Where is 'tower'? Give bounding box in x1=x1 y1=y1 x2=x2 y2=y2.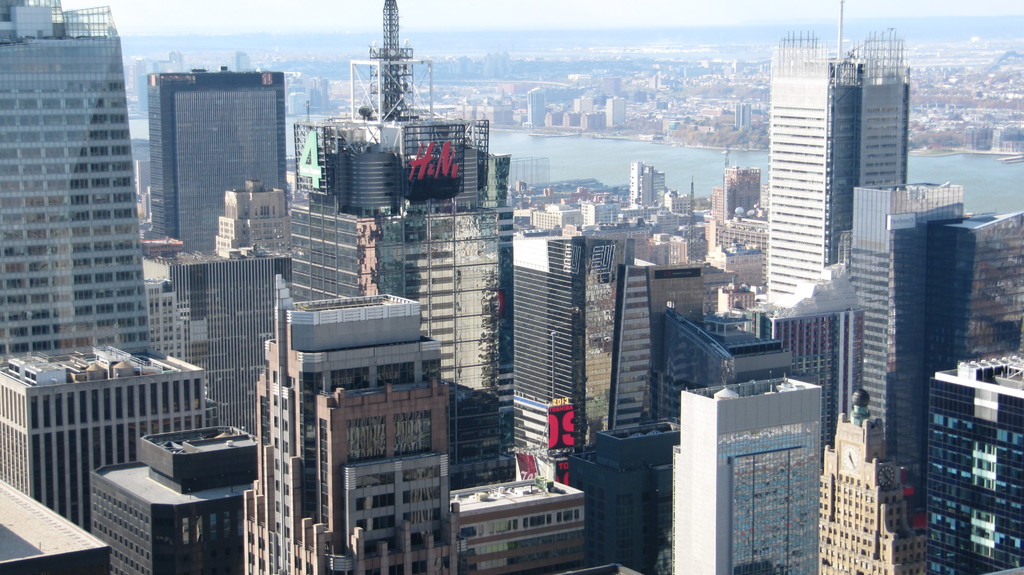
x1=152 y1=70 x2=280 y2=267.
